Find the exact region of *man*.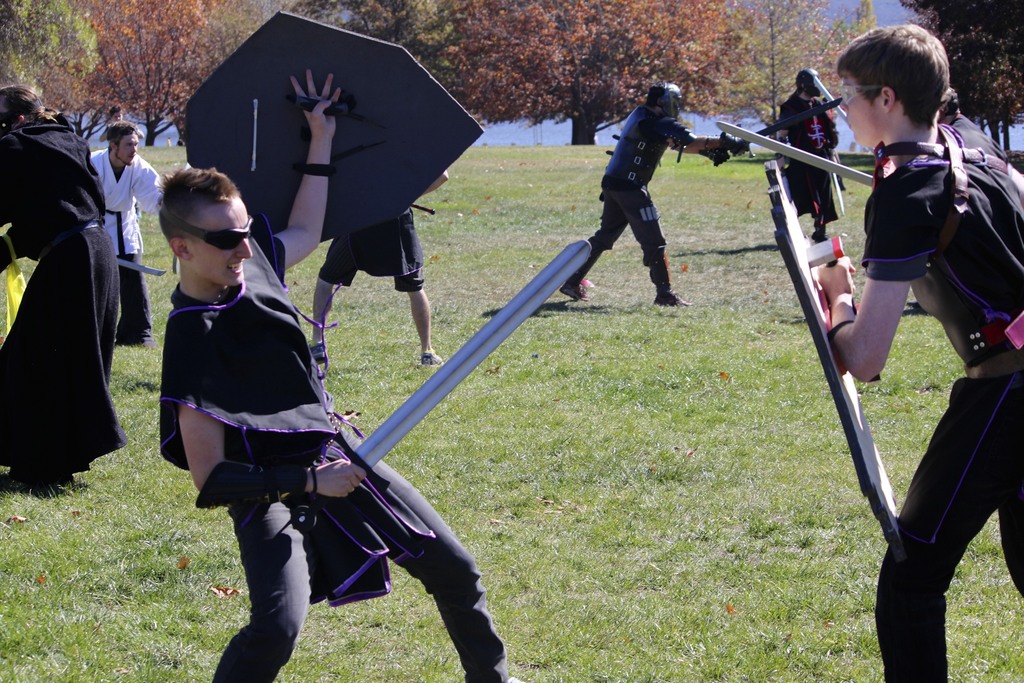
Exact region: {"left": 140, "top": 170, "right": 458, "bottom": 648}.
